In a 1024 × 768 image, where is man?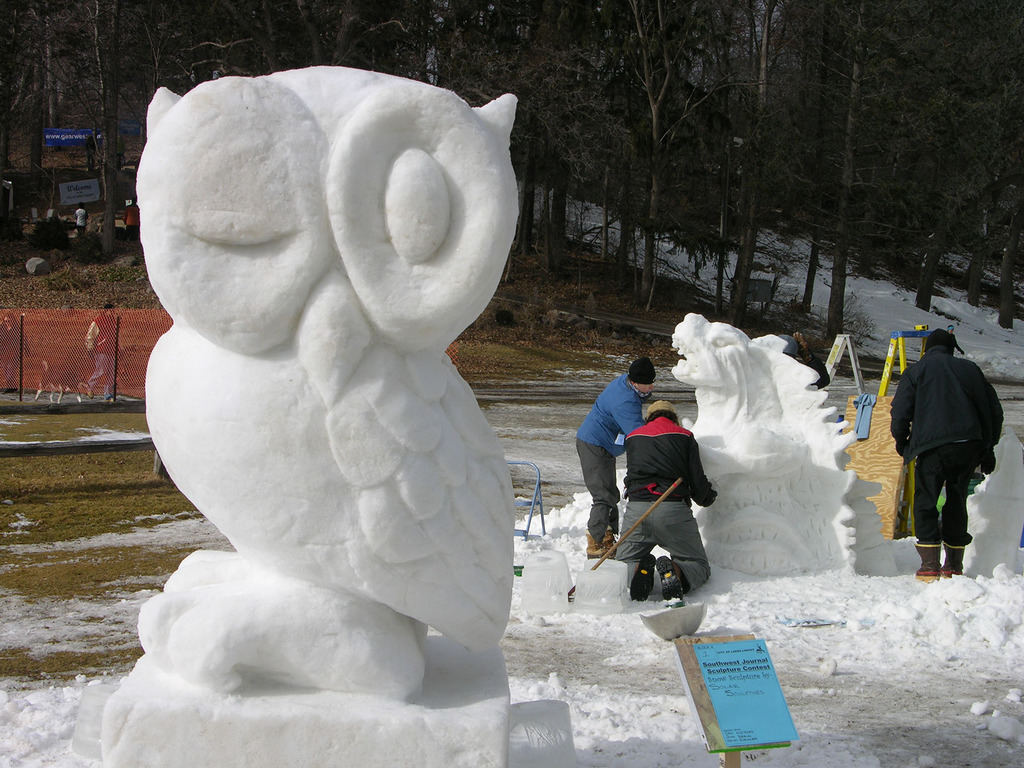
Rect(772, 333, 829, 392).
